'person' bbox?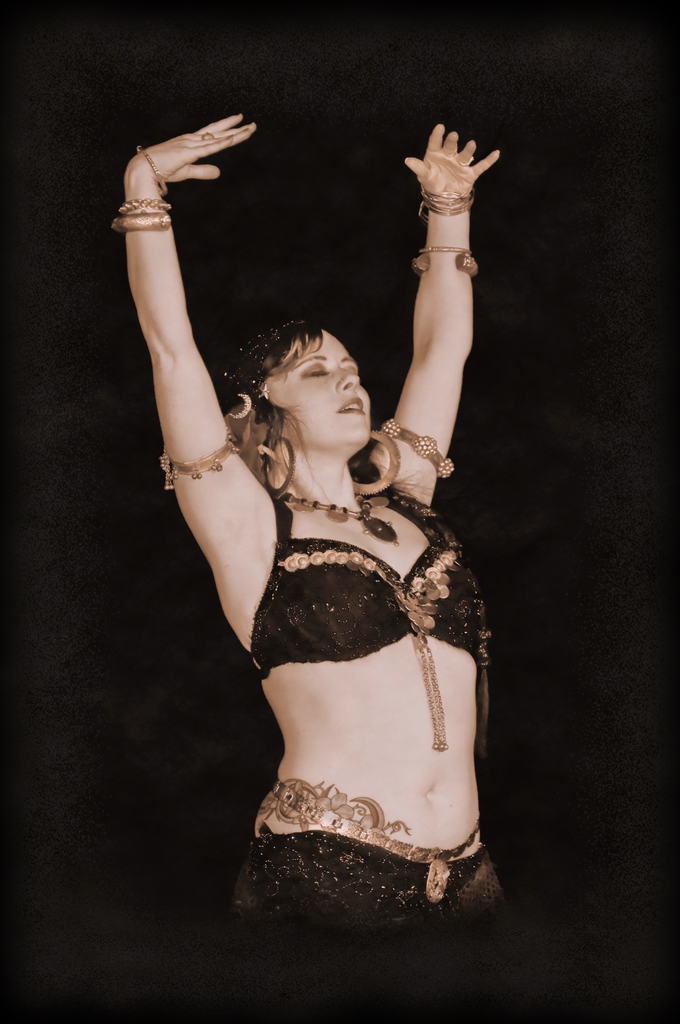
[left=137, top=172, right=503, bottom=933]
